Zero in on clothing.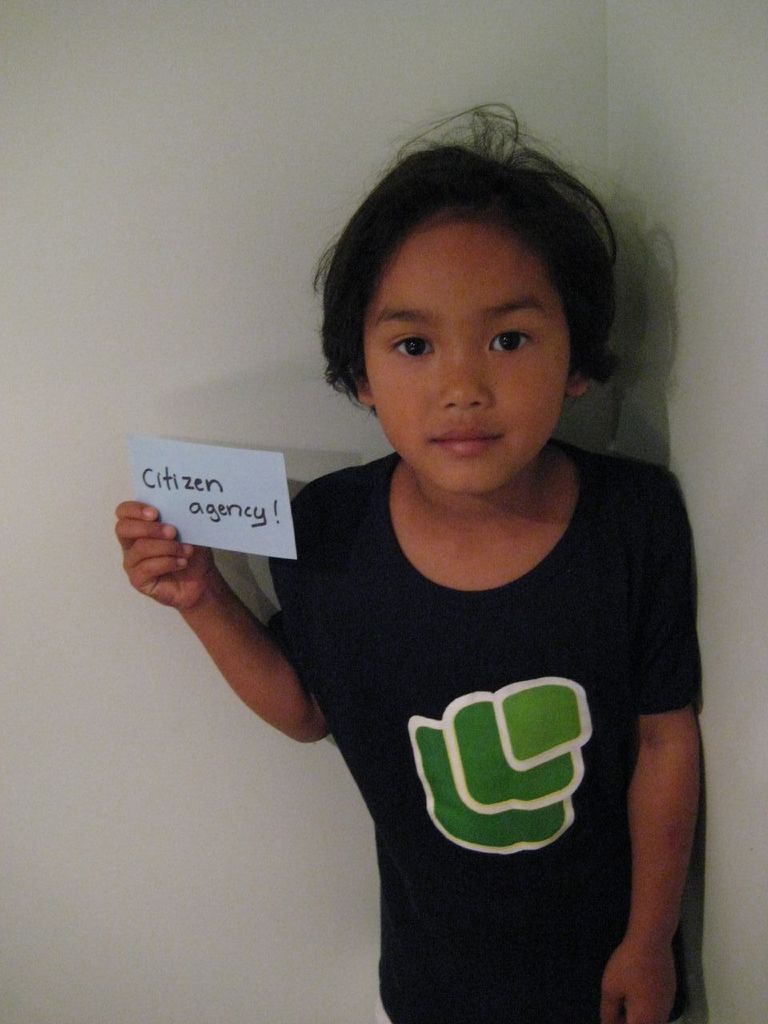
Zeroed in: l=316, t=500, r=700, b=1019.
